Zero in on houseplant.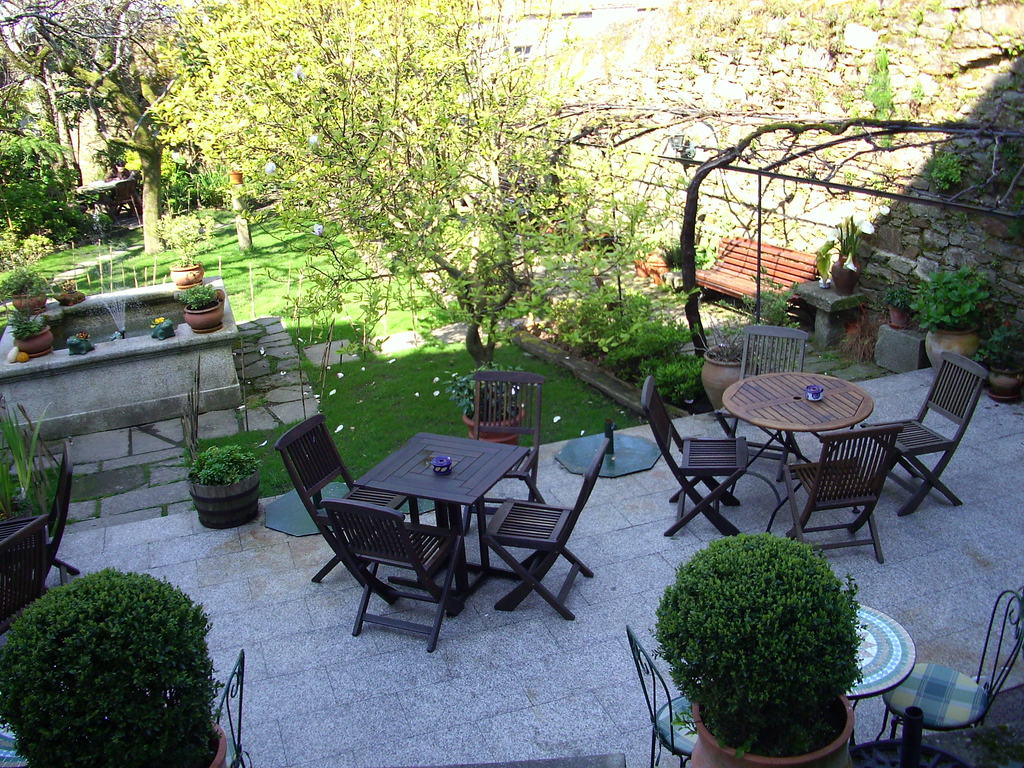
Zeroed in: (0, 564, 228, 767).
